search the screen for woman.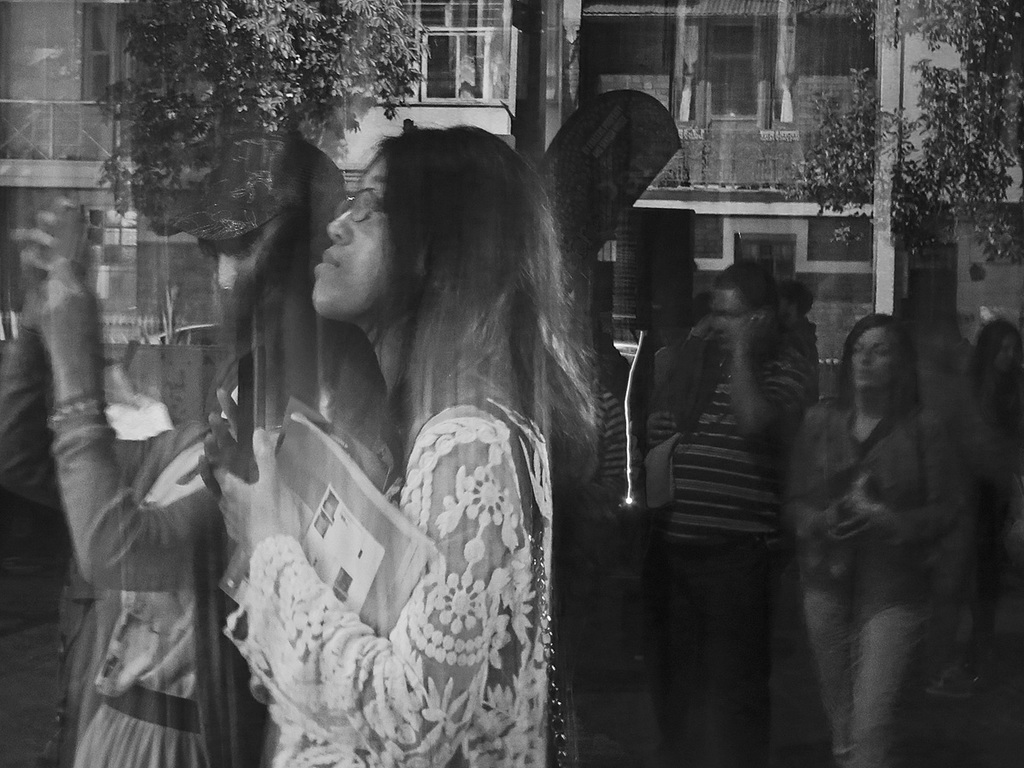
Found at 776:273:998:753.
